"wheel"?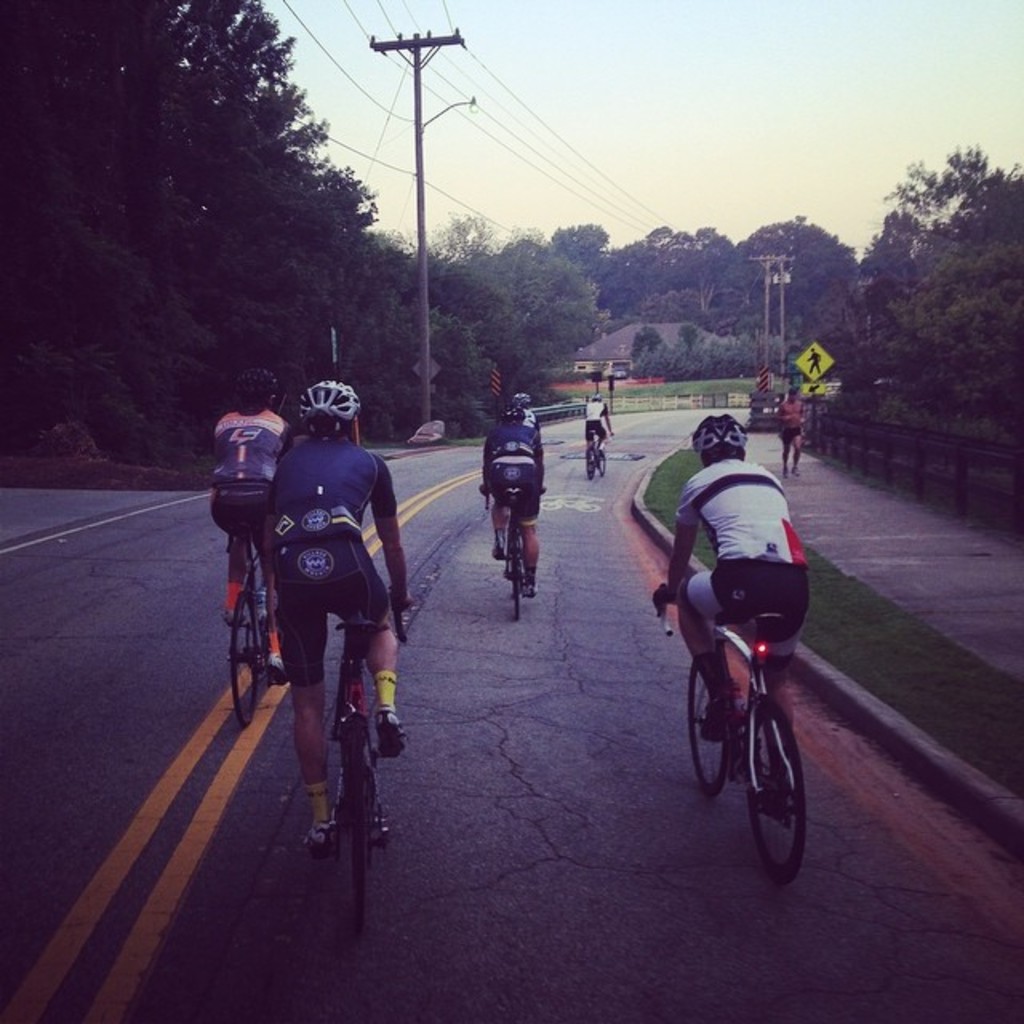
locate(232, 595, 259, 723)
